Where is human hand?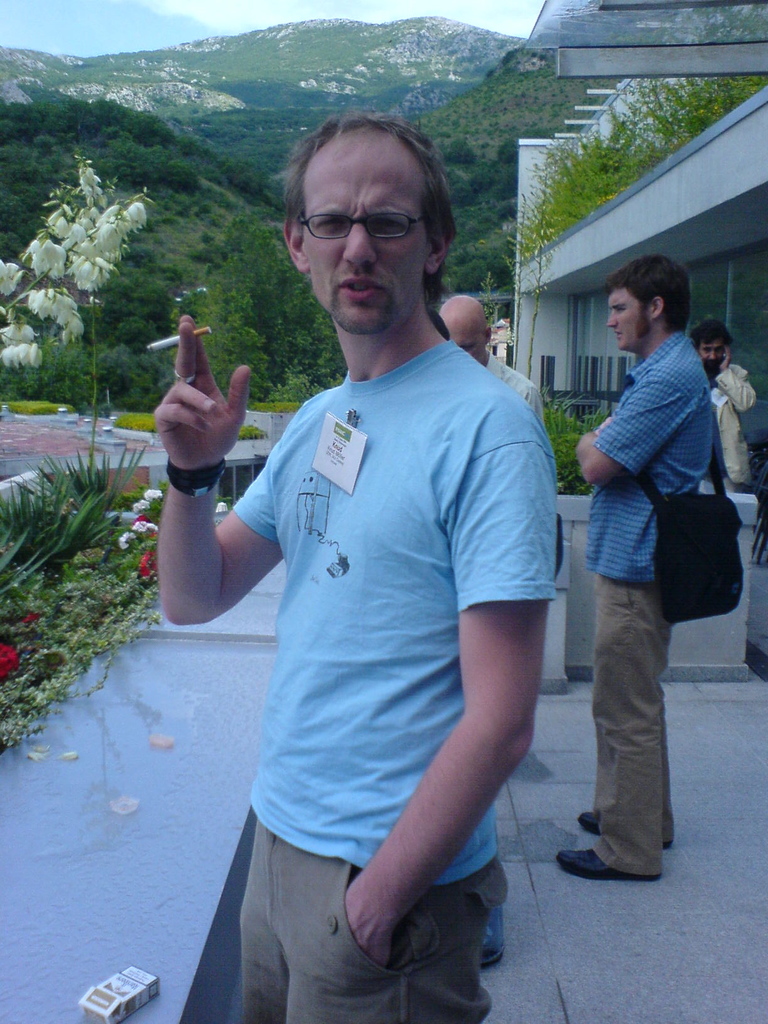
left=344, top=877, right=396, bottom=970.
